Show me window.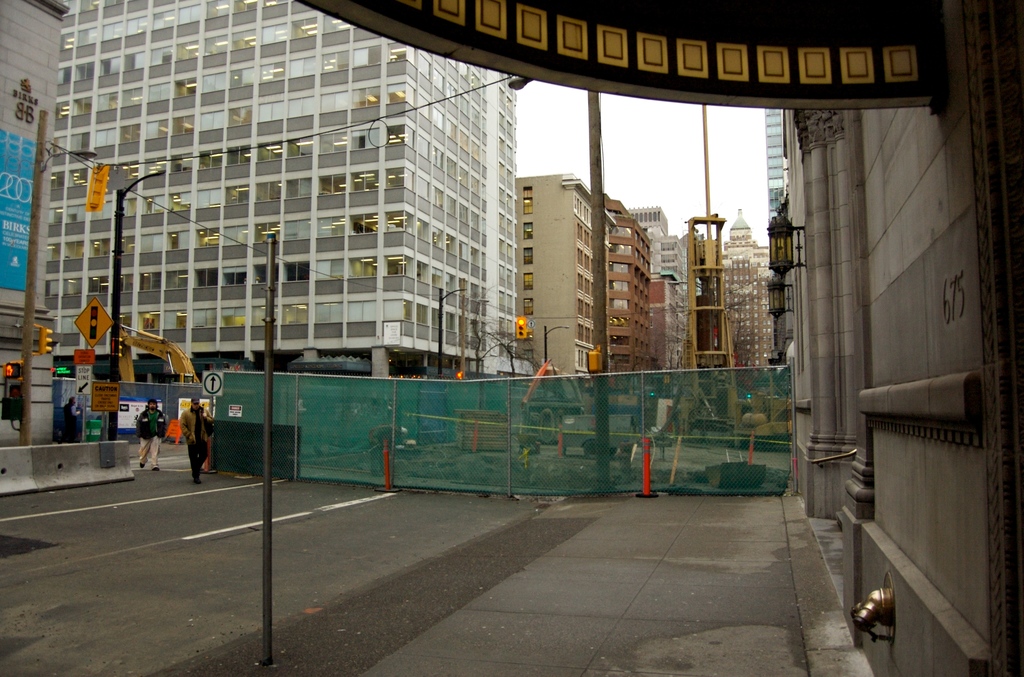
window is here: locate(469, 141, 479, 162).
